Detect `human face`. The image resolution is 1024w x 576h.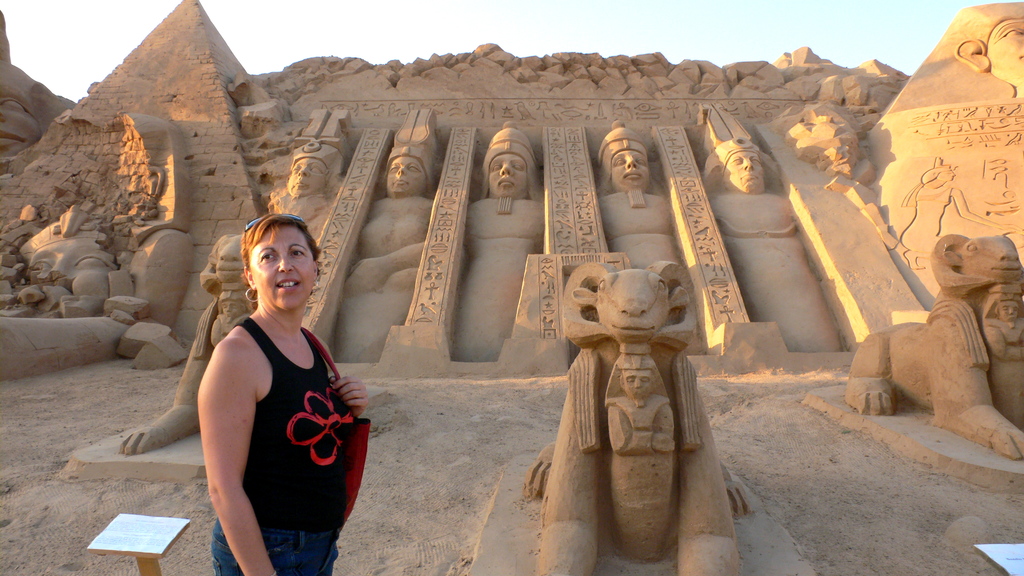
left=622, top=371, right=652, bottom=402.
